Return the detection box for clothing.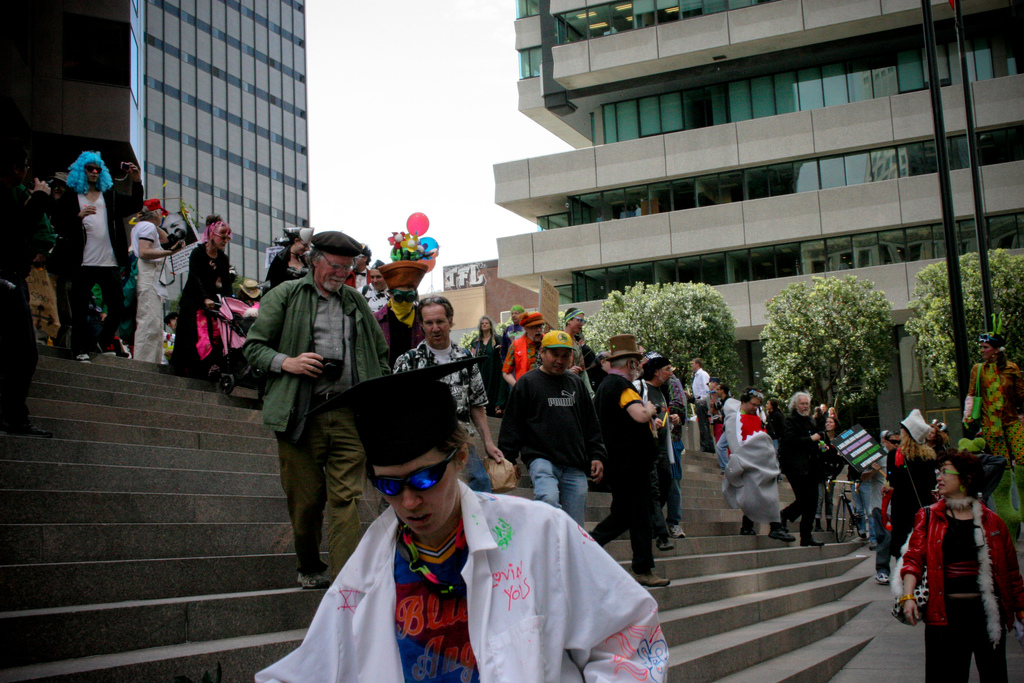
915 491 1007 659.
